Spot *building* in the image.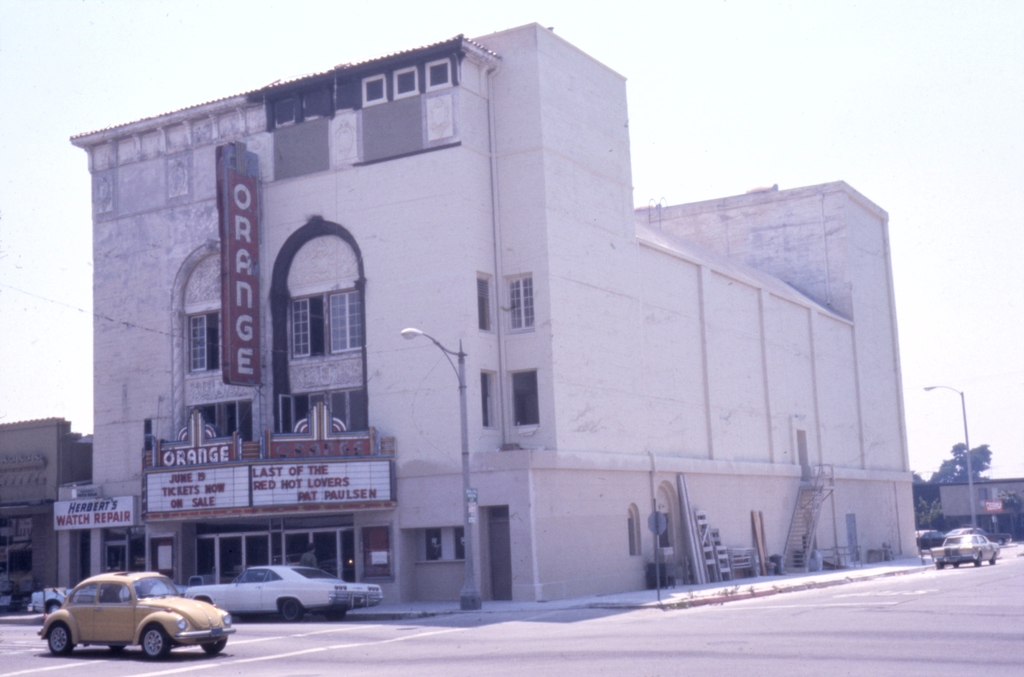
*building* found at bbox=(68, 28, 927, 614).
